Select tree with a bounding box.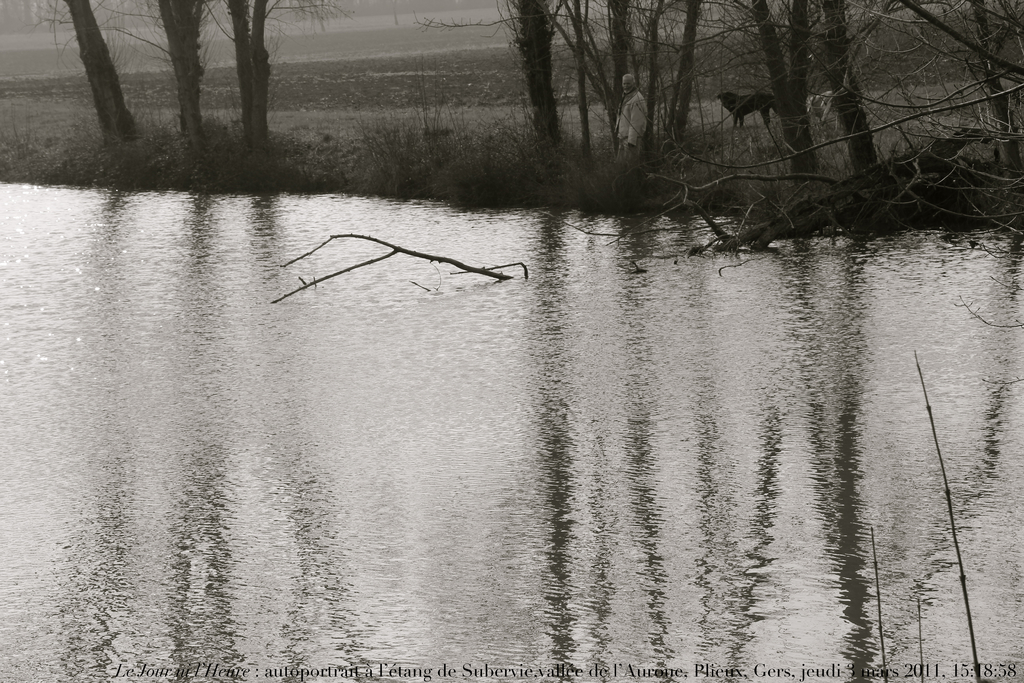
(x1=196, y1=0, x2=346, y2=147).
